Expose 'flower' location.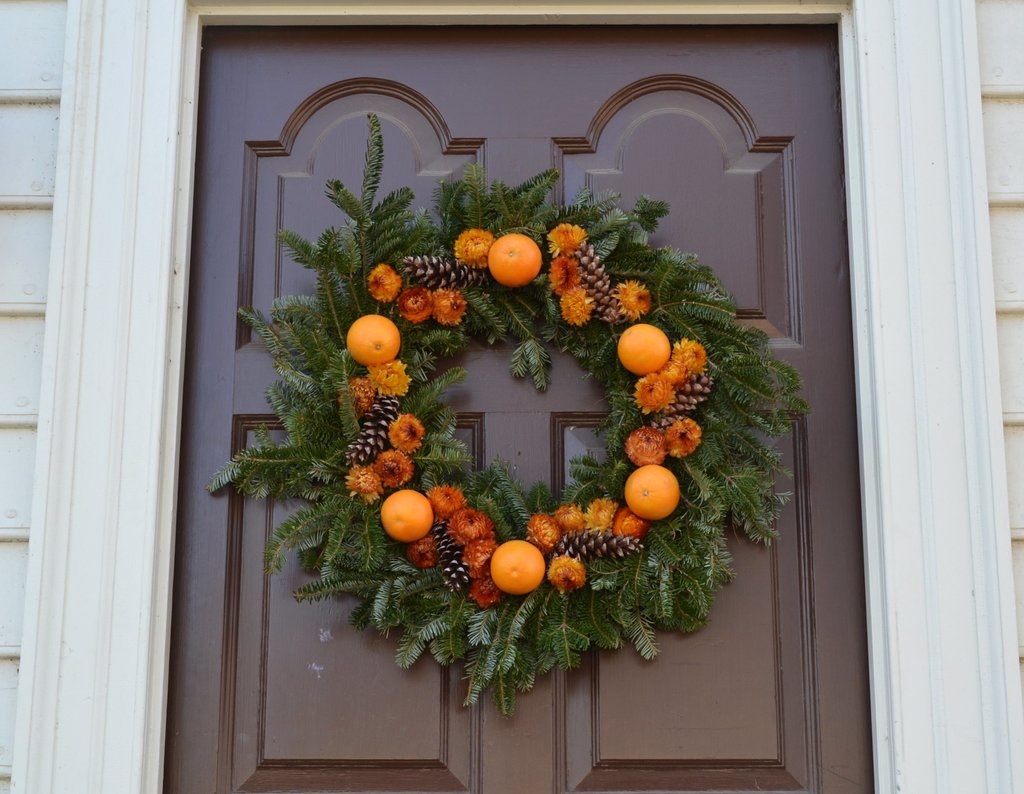
Exposed at (x1=447, y1=511, x2=496, y2=546).
